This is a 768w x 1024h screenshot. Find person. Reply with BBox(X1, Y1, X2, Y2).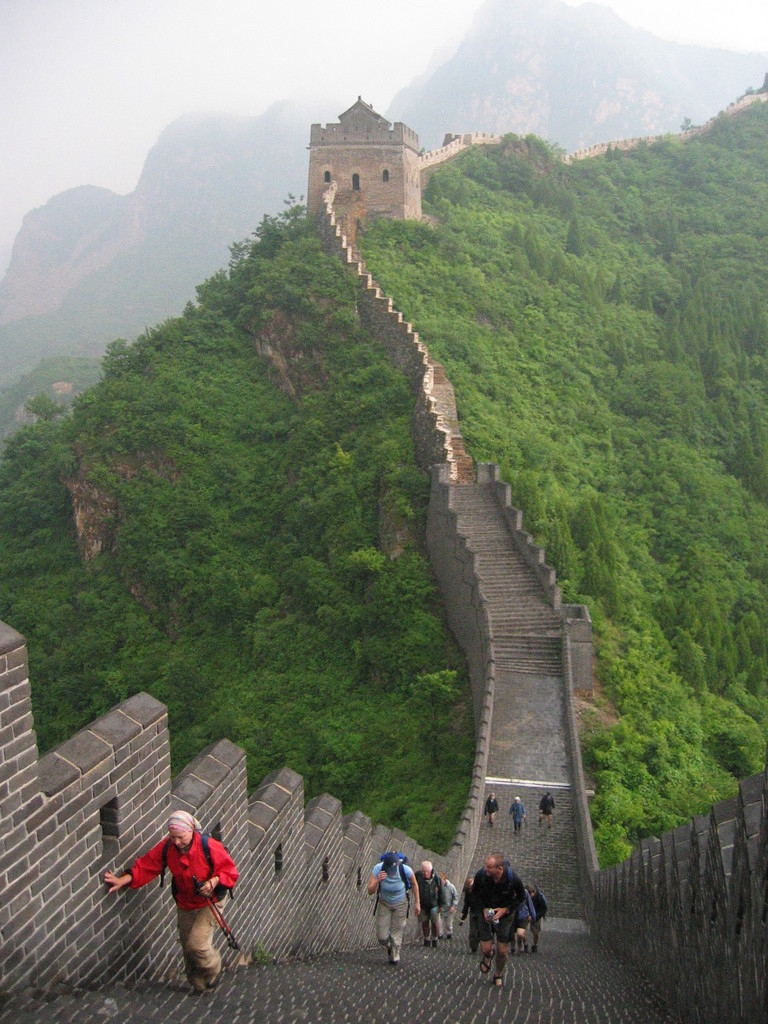
BBox(365, 853, 422, 963).
